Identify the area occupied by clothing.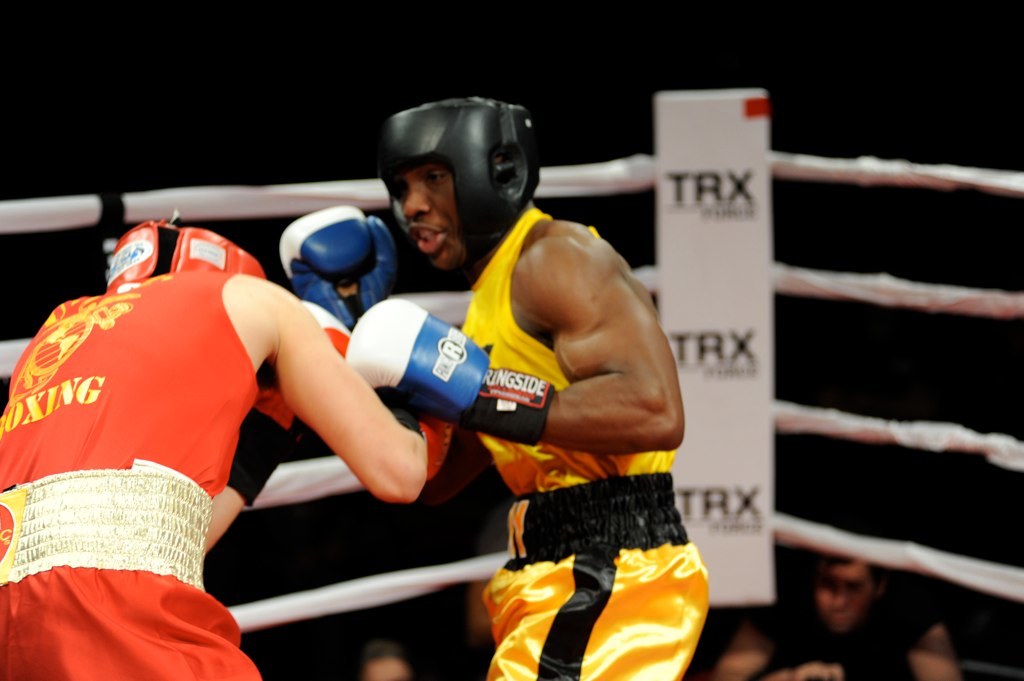
Area: <box>440,210,713,680</box>.
